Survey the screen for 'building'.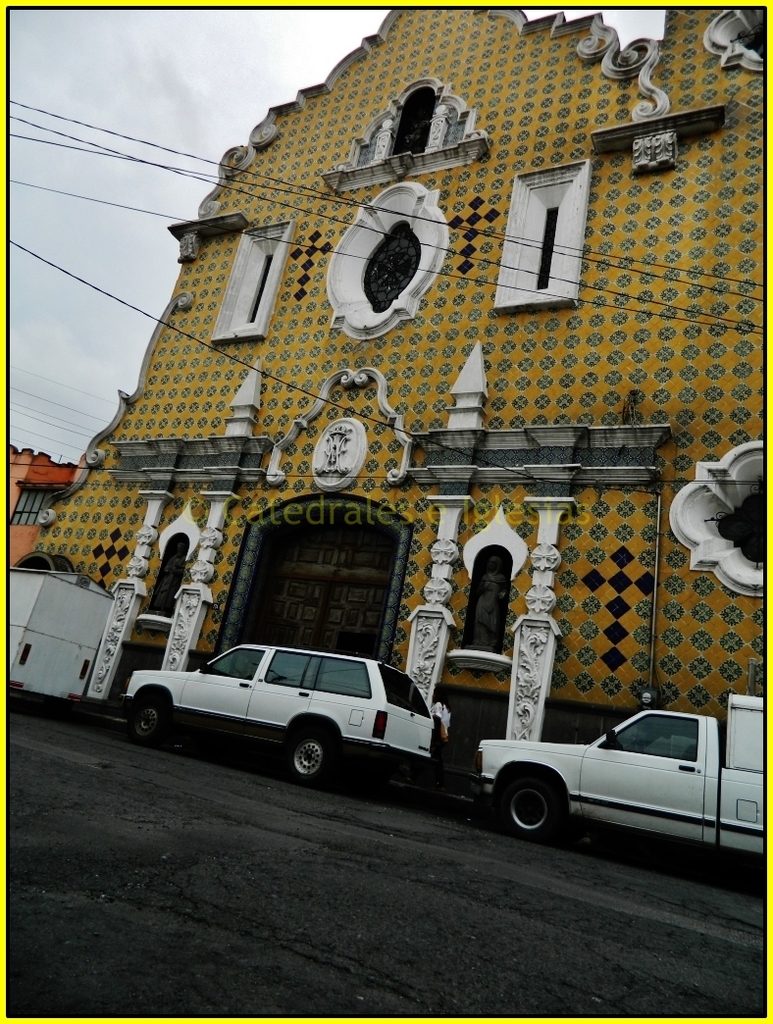
Survey found: 7:440:74:570.
